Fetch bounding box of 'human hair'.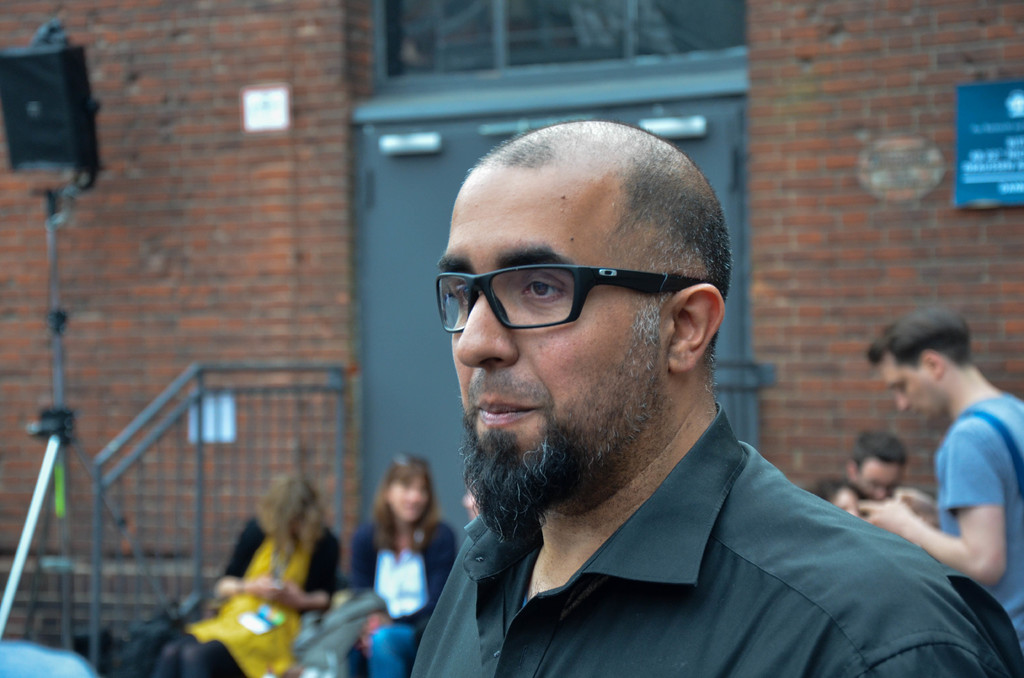
Bbox: [254, 471, 326, 572].
